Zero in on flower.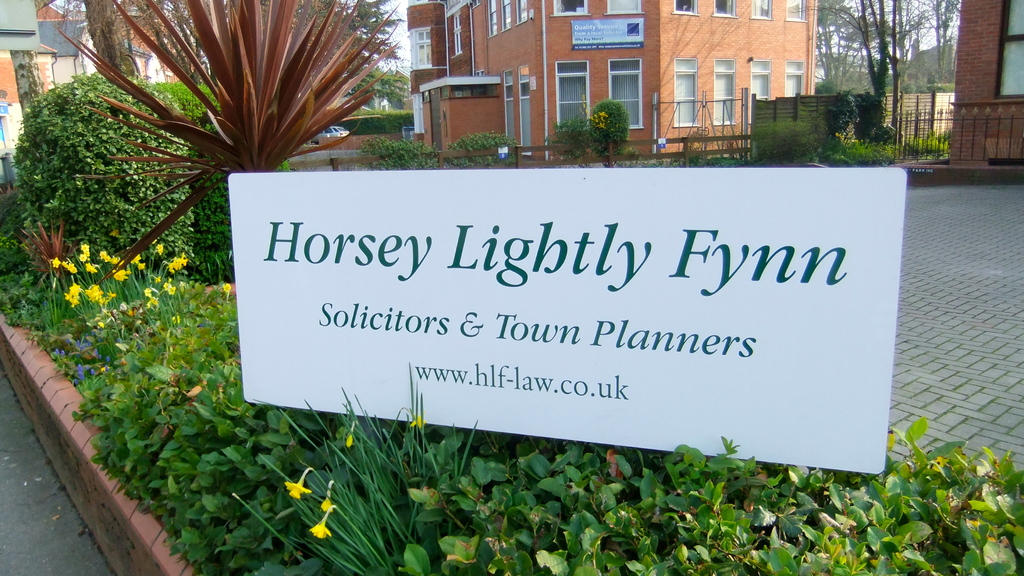
Zeroed in: bbox(63, 282, 83, 304).
